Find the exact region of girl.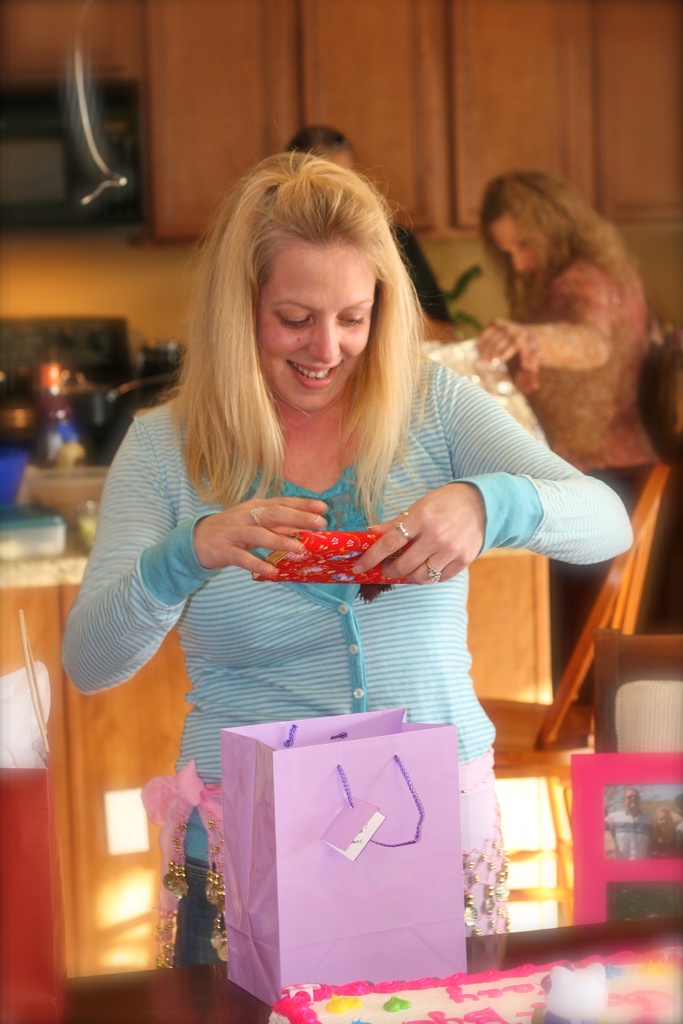
Exact region: (x1=481, y1=168, x2=661, y2=499).
